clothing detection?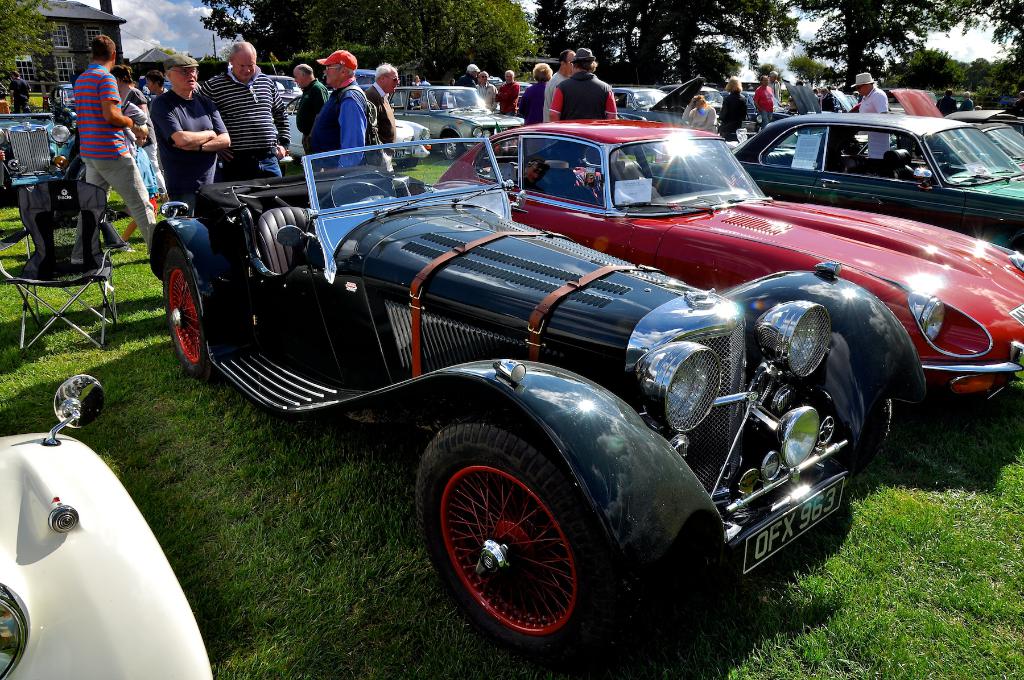
crop(683, 104, 719, 134)
